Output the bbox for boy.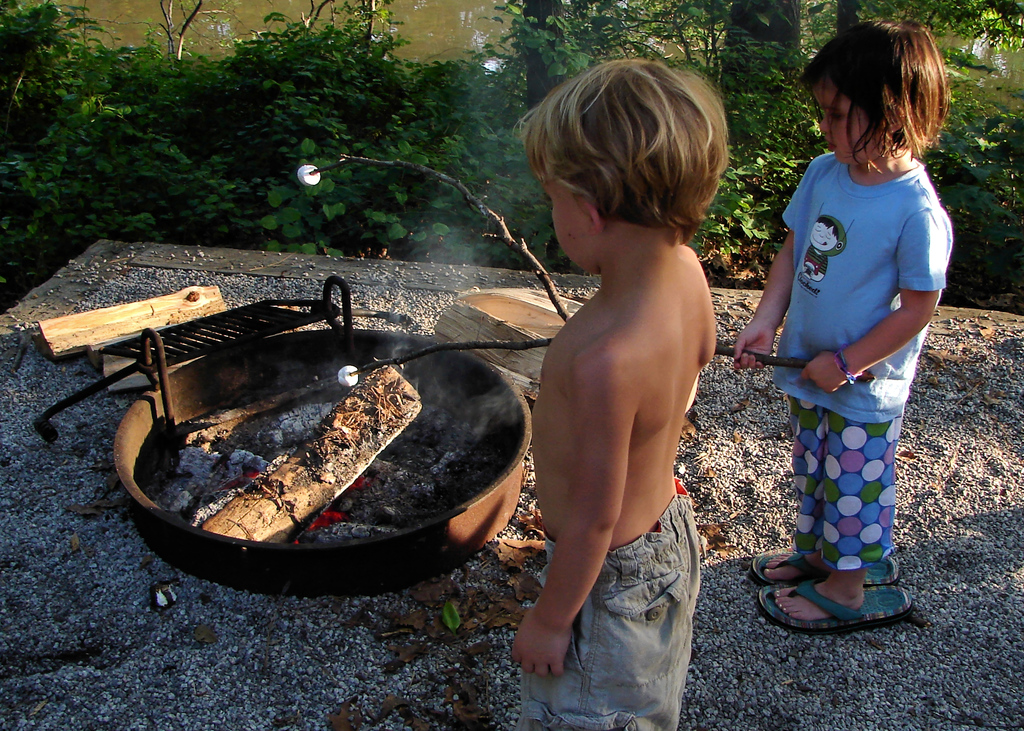
{"left": 511, "top": 57, "right": 733, "bottom": 730}.
